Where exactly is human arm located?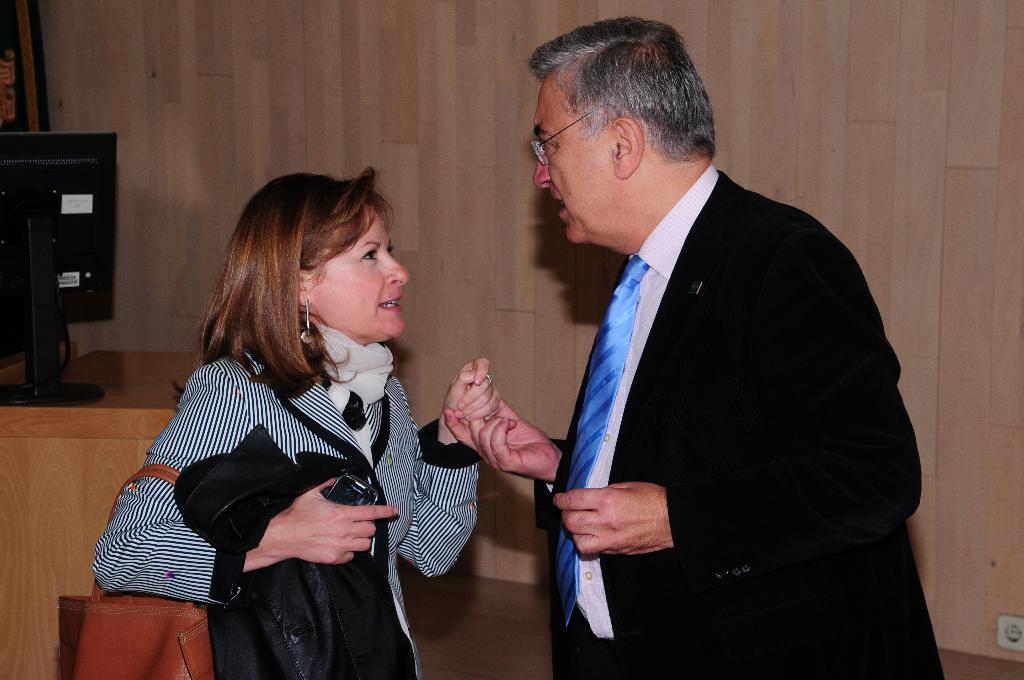
Its bounding box is Rect(398, 350, 508, 583).
